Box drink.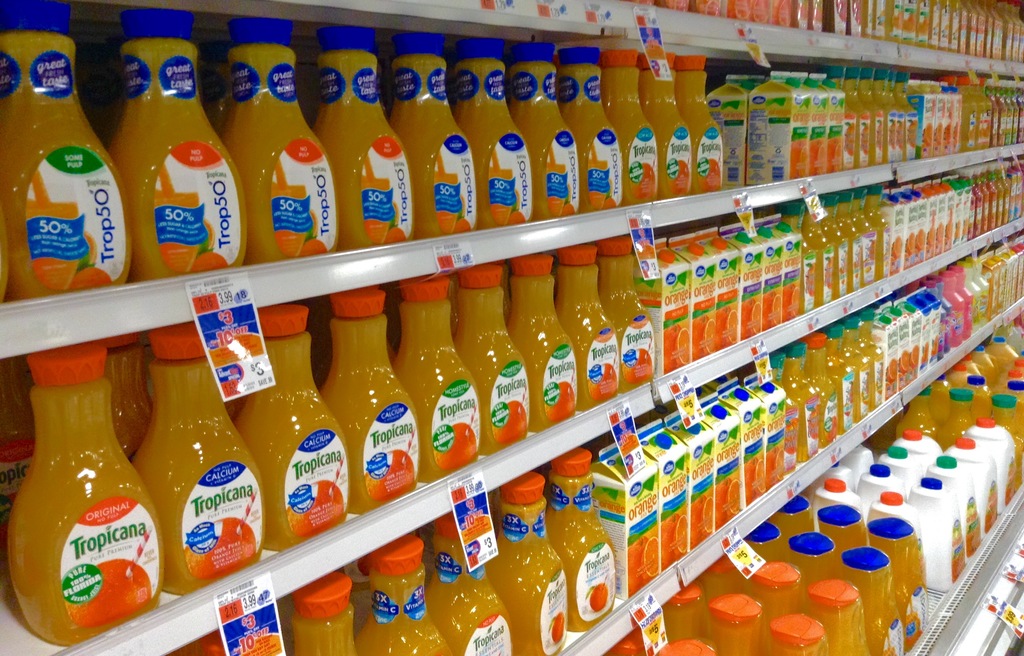
(left=936, top=377, right=952, bottom=420).
